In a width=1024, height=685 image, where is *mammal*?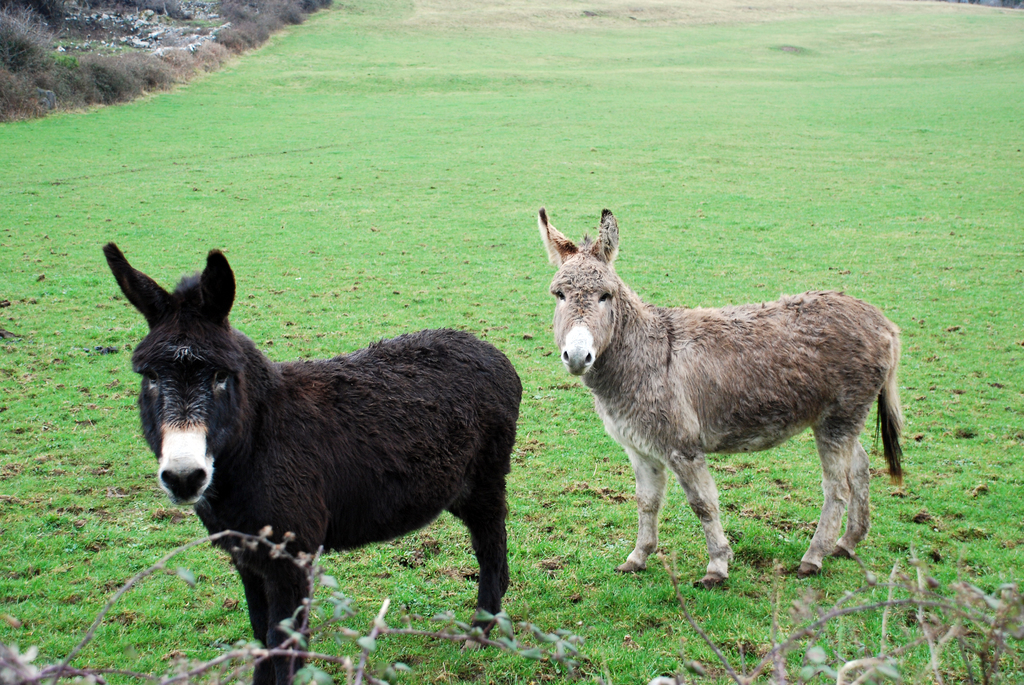
l=99, t=239, r=525, b=684.
